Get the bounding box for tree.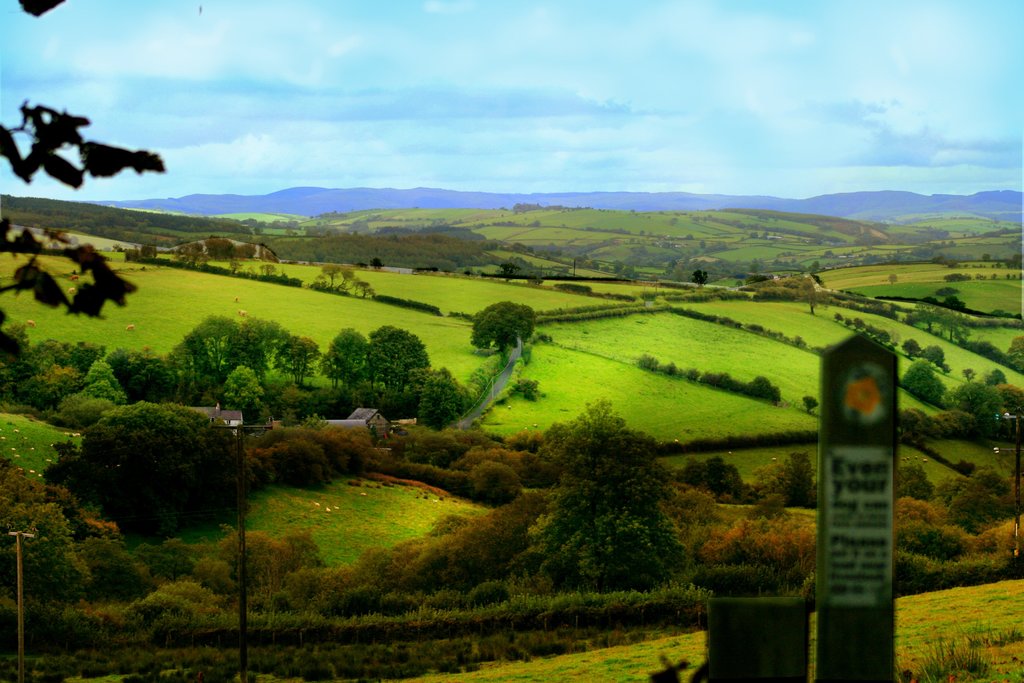
<box>314,263,359,301</box>.
